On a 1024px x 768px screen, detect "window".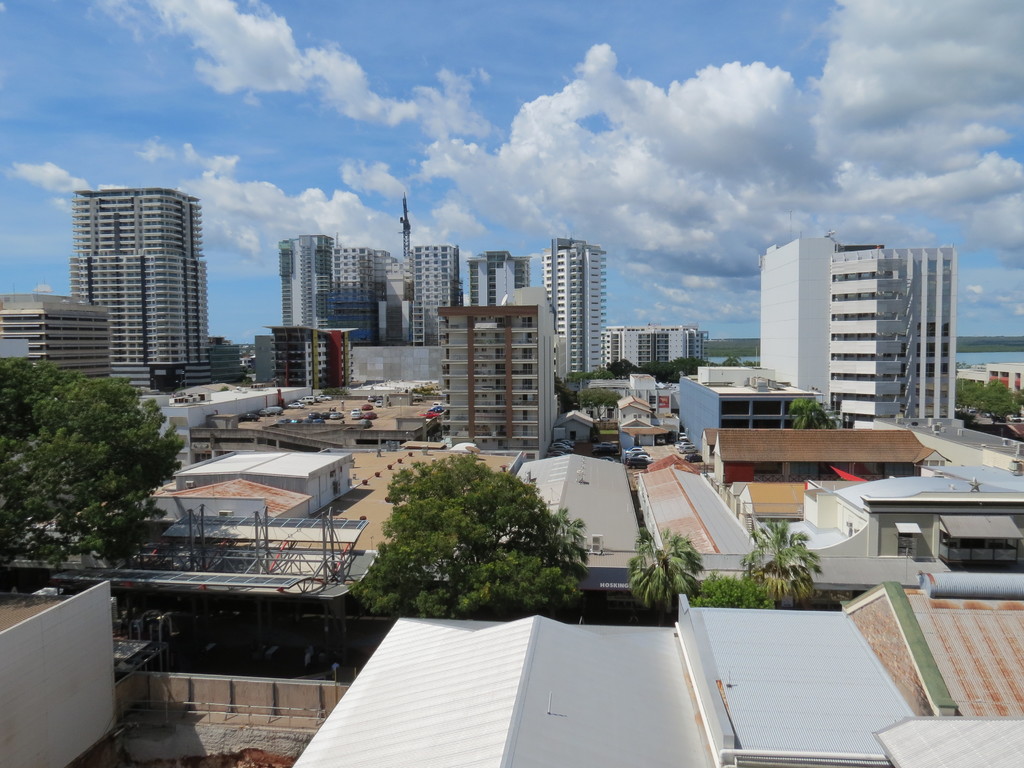
left=620, top=410, right=628, bottom=421.
